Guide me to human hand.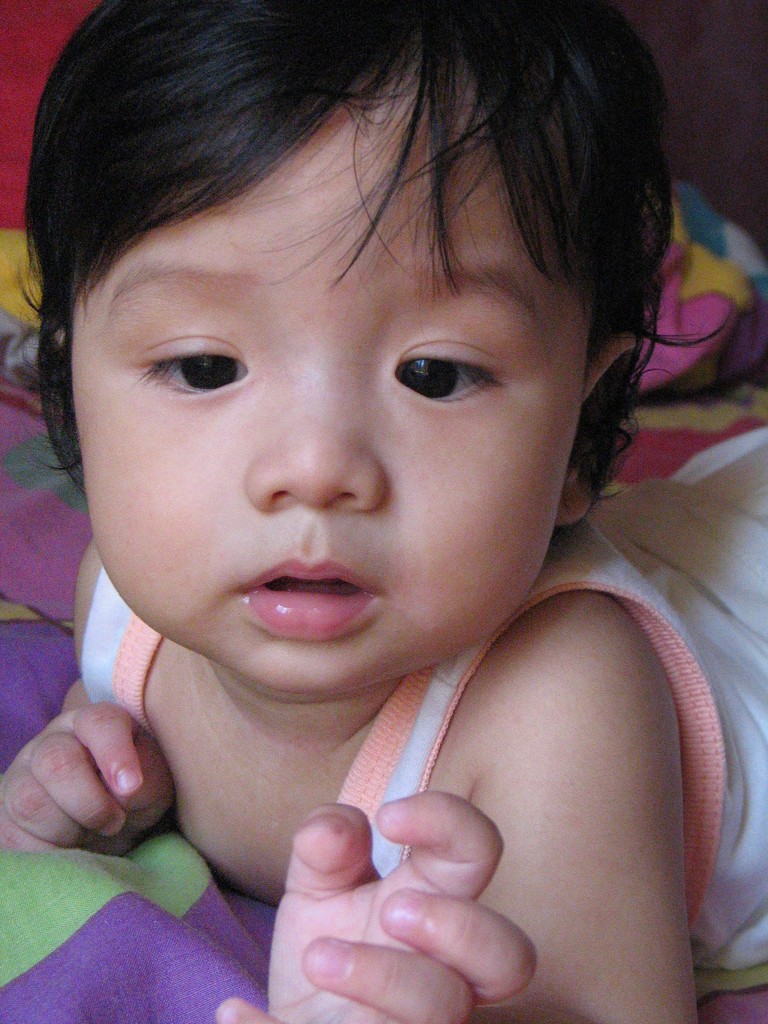
Guidance: <region>215, 787, 541, 1023</region>.
